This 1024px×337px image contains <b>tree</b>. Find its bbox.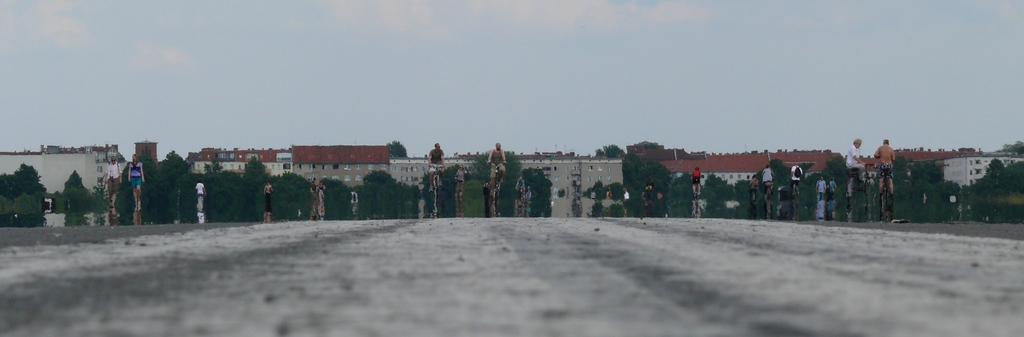
bbox(51, 167, 110, 227).
